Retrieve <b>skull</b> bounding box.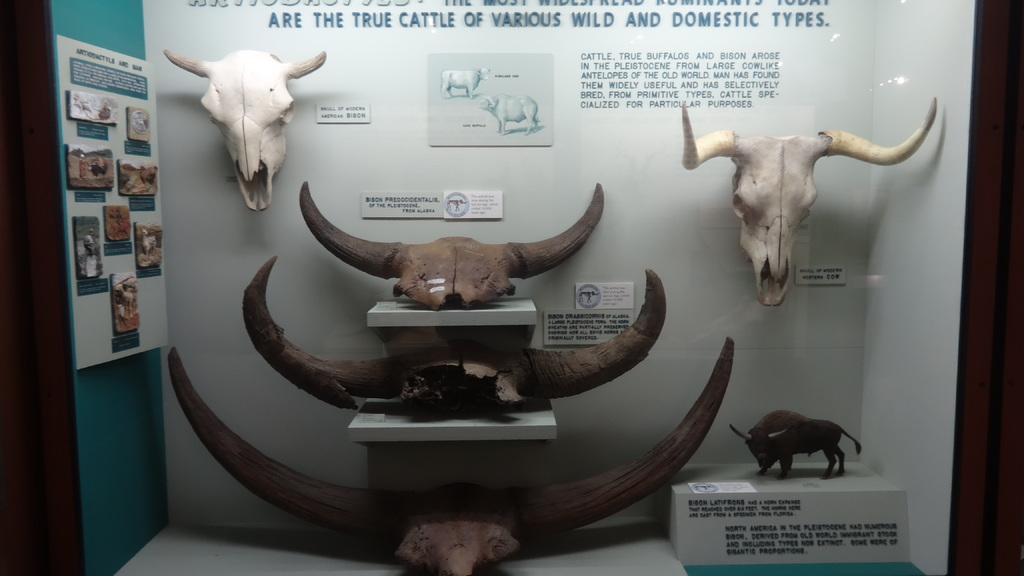
Bounding box: (left=164, top=47, right=332, bottom=216).
